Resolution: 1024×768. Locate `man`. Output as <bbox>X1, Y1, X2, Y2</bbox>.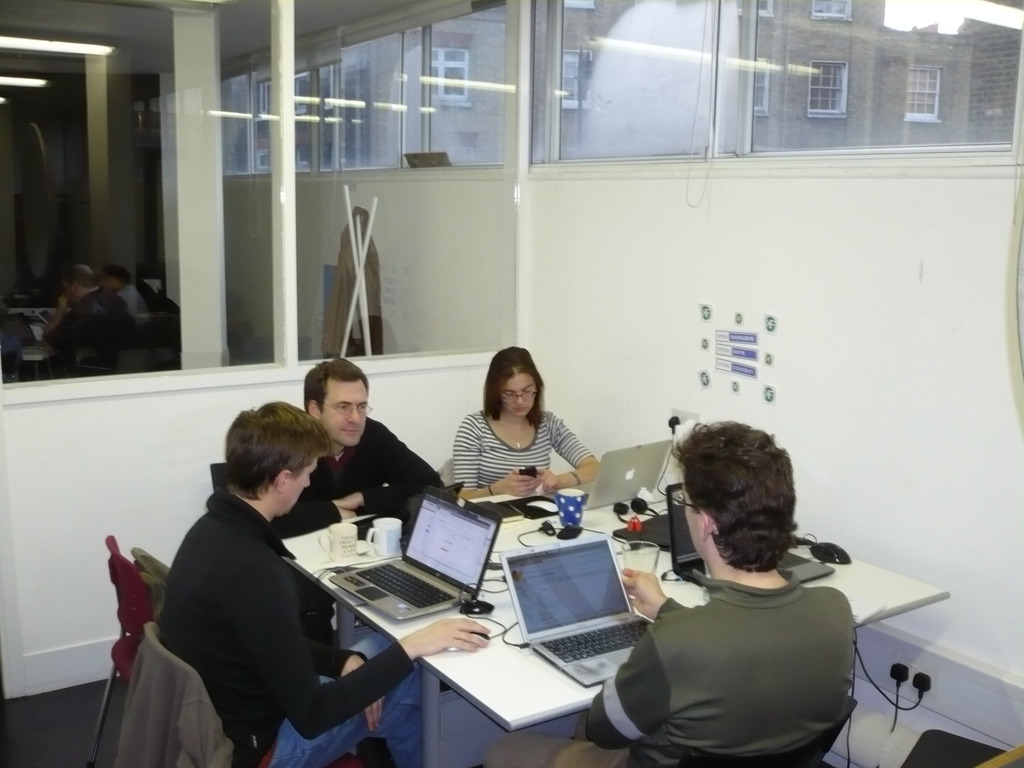
<bbox>149, 399, 490, 767</bbox>.
